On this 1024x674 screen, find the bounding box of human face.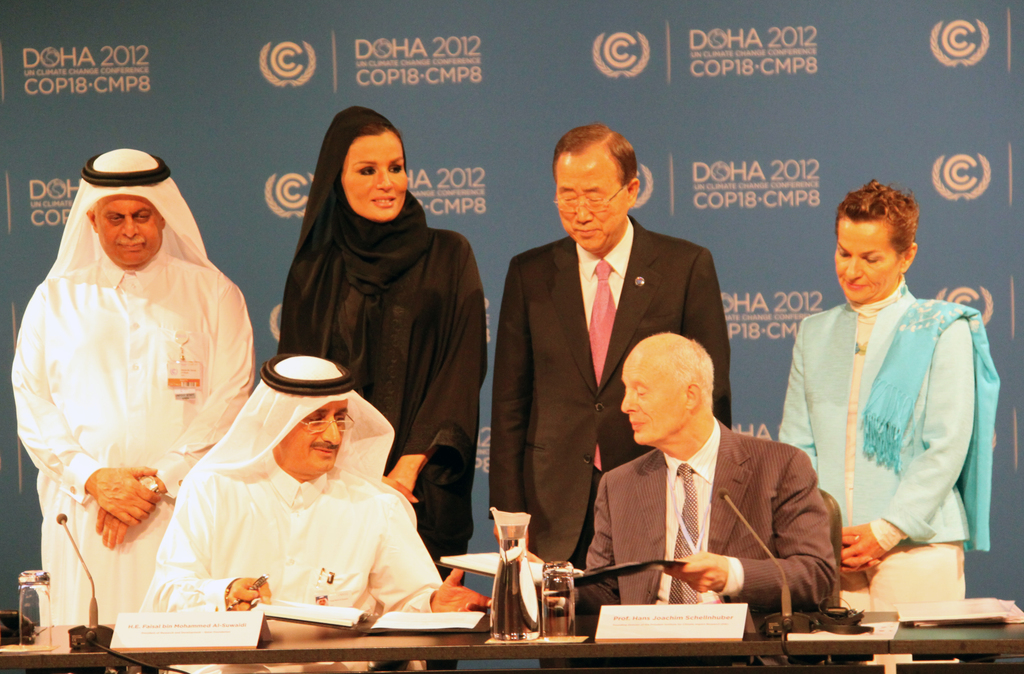
Bounding box: region(343, 131, 409, 225).
